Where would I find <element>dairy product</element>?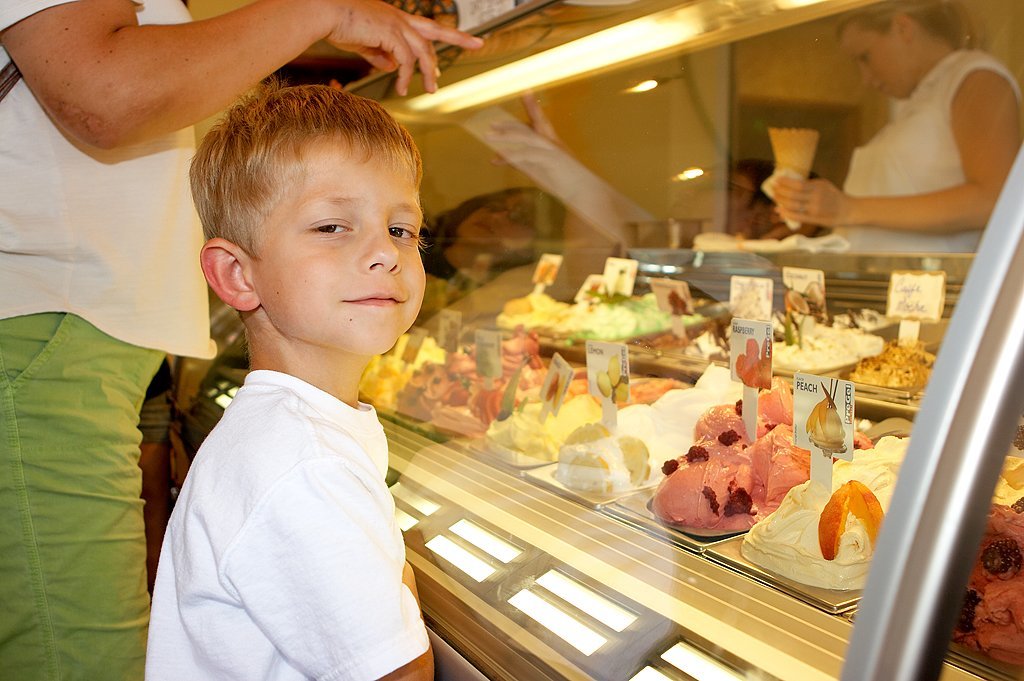
At <bbox>546, 294, 655, 331</bbox>.
